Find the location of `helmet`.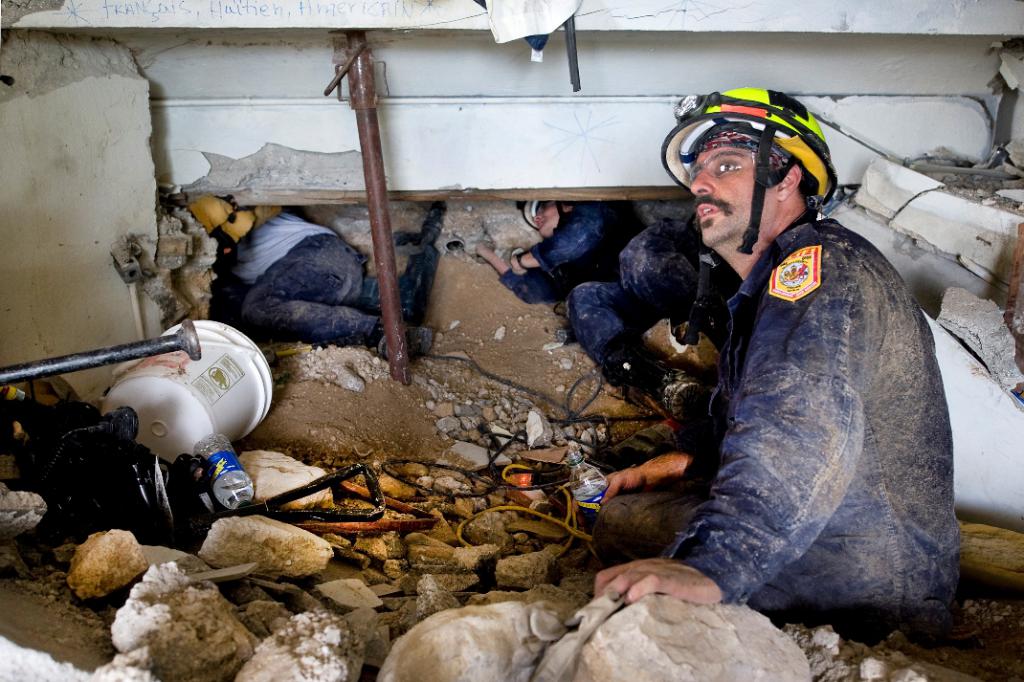
Location: crop(512, 196, 563, 246).
